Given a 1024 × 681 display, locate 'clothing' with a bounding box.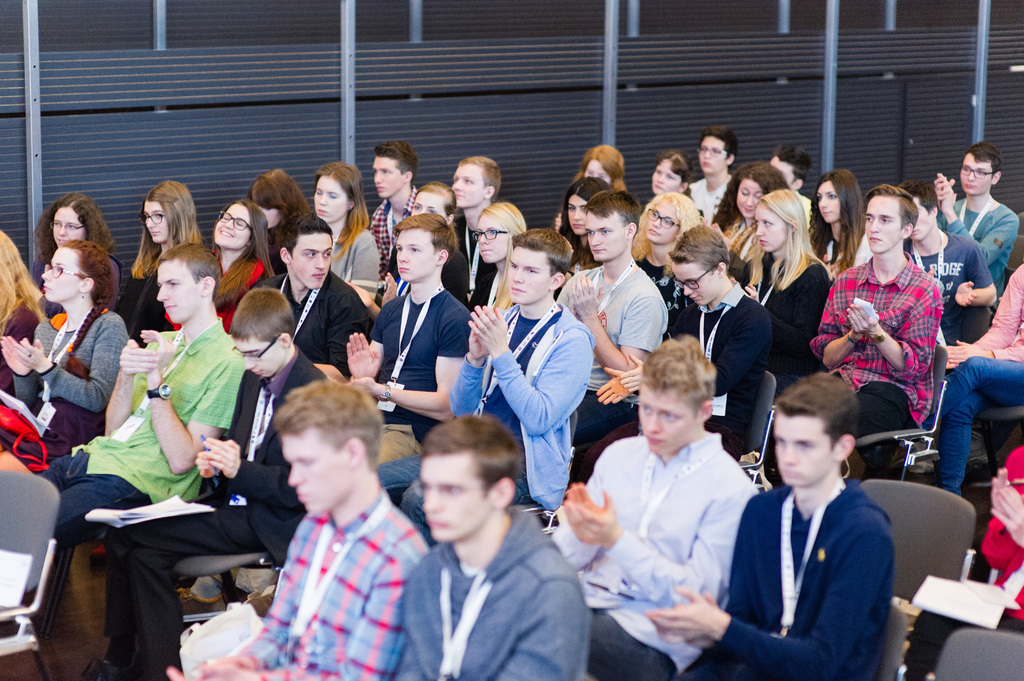
Located: [316,225,376,297].
